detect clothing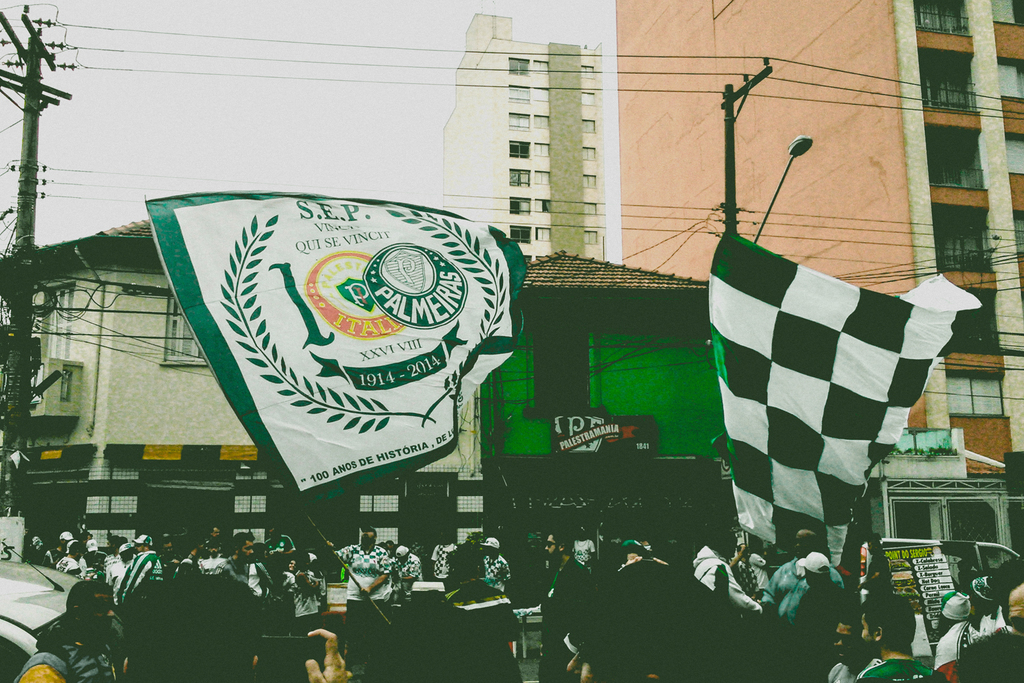
(left=107, top=558, right=125, bottom=586)
